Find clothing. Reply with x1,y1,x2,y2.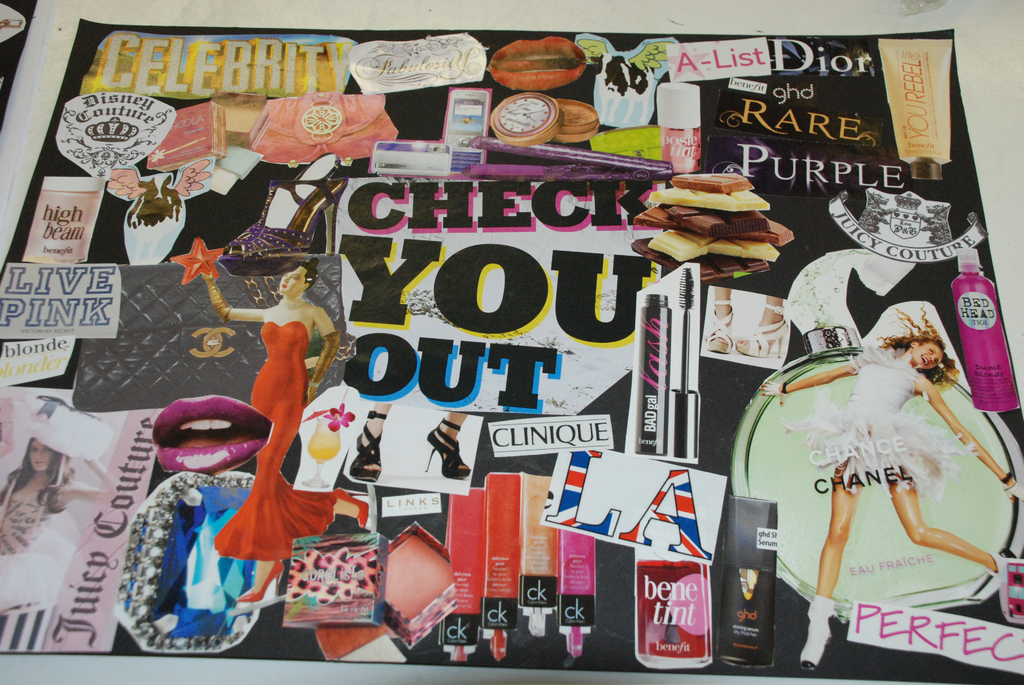
785,336,957,504.
